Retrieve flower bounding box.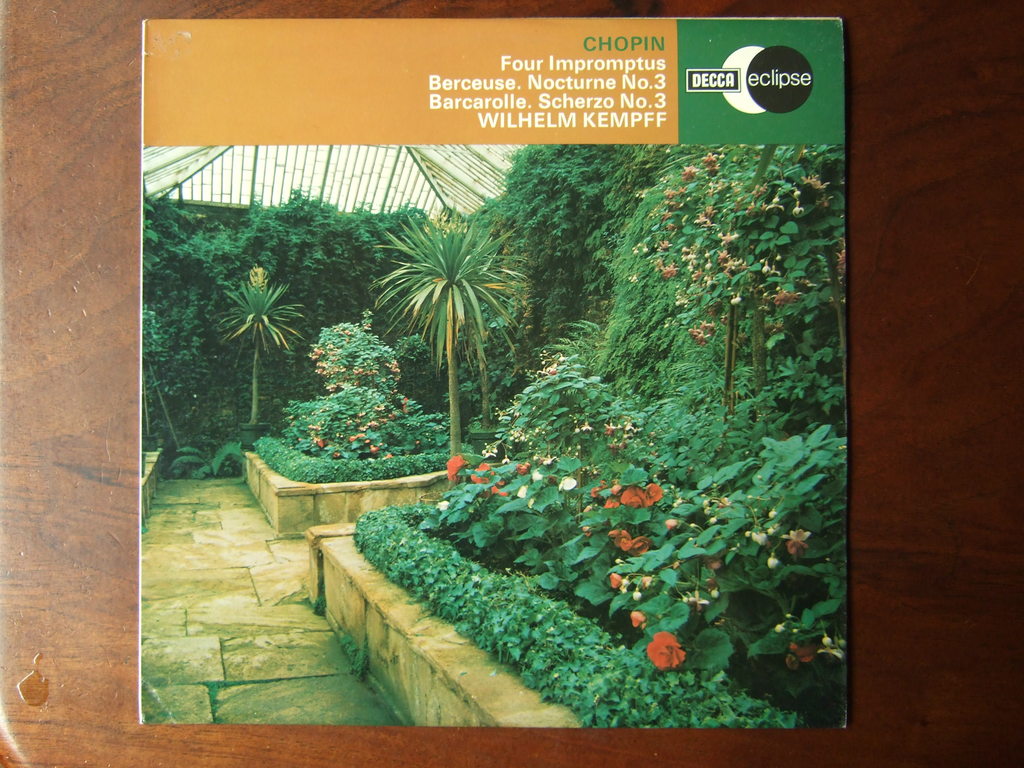
Bounding box: rect(636, 593, 641, 605).
